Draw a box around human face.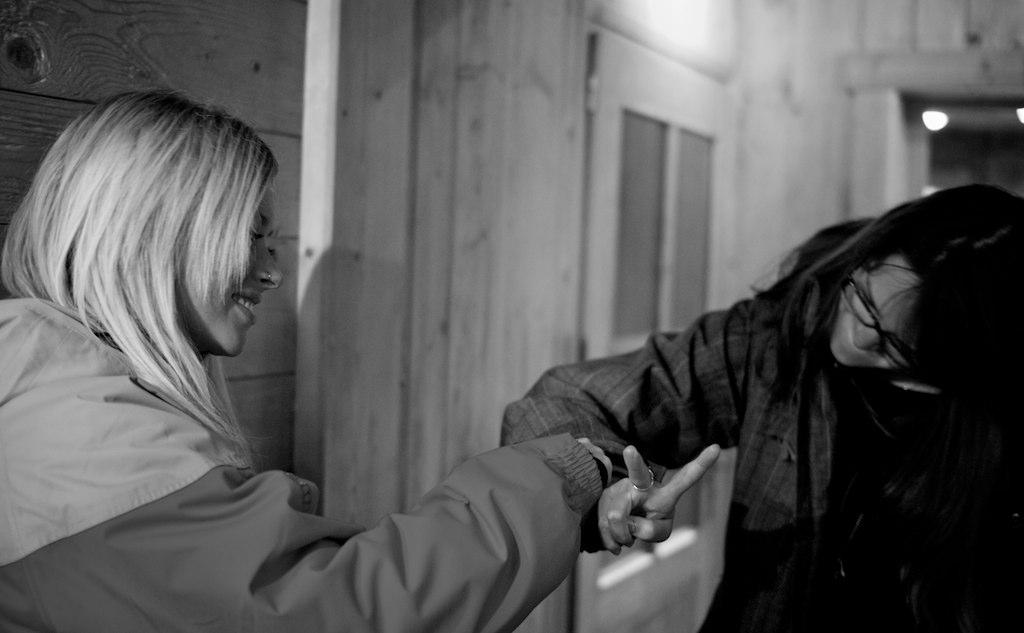
823 254 923 370.
